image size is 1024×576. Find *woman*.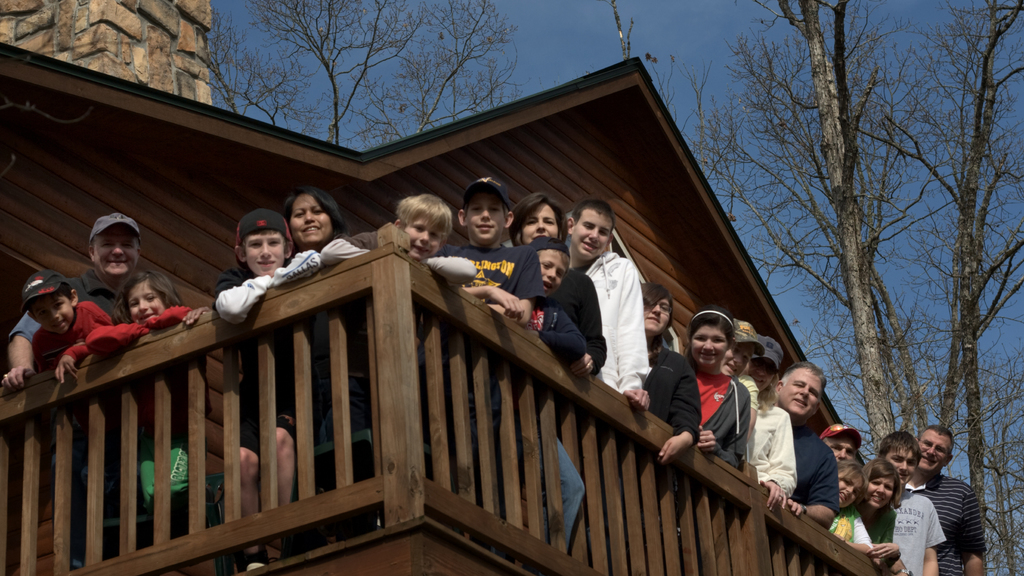
select_region(743, 333, 793, 509).
